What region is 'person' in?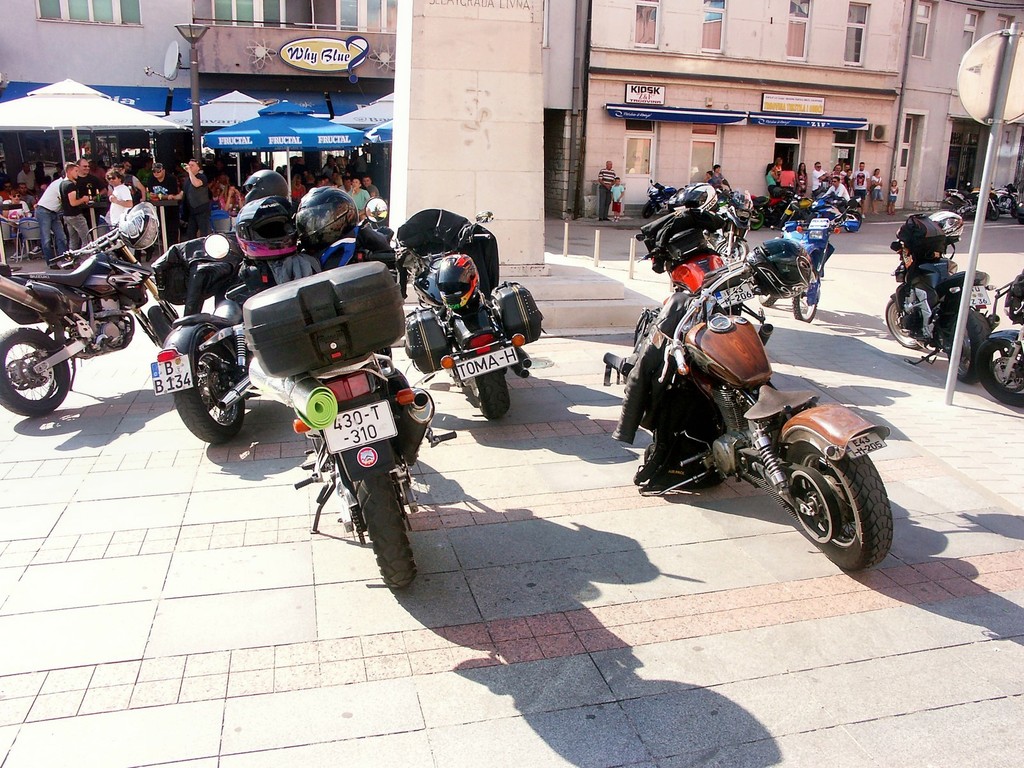
locate(368, 173, 383, 204).
